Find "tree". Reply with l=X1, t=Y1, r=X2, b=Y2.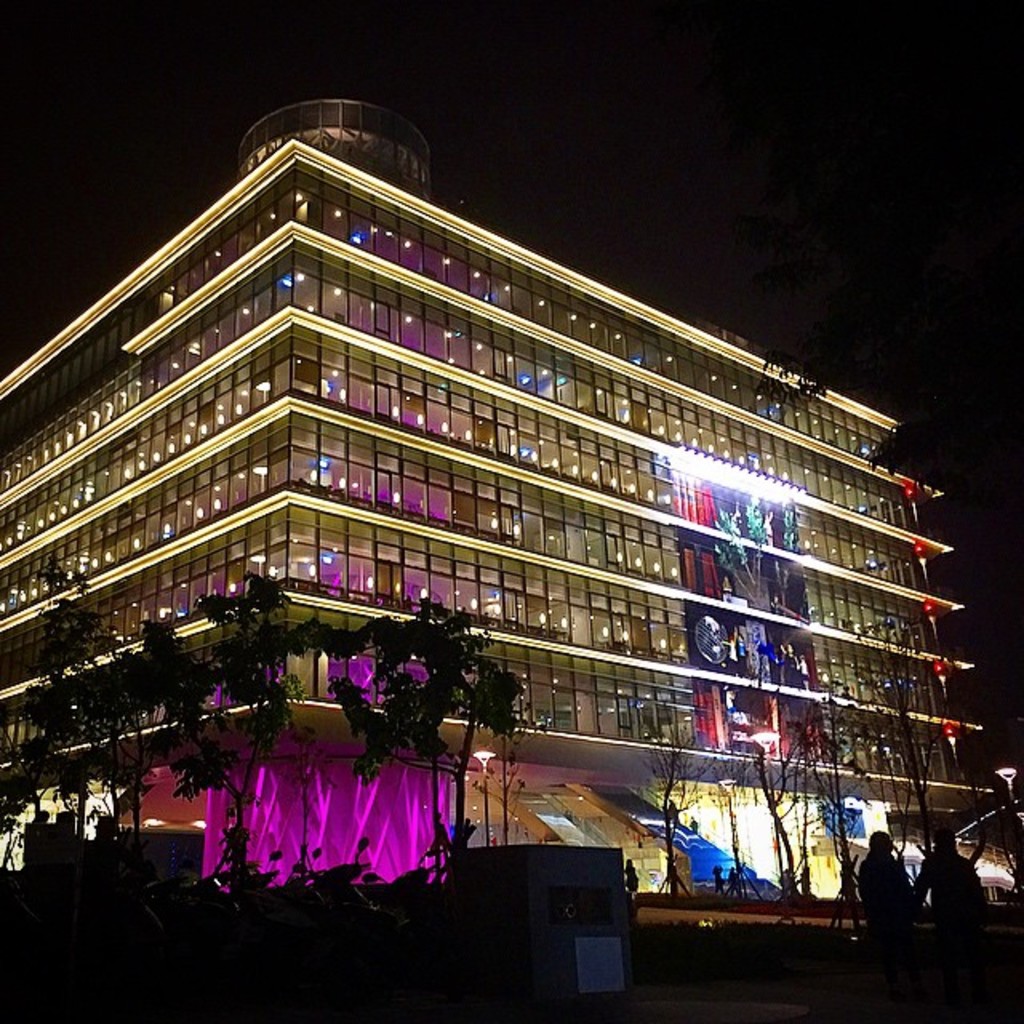
l=720, t=682, r=824, b=904.
